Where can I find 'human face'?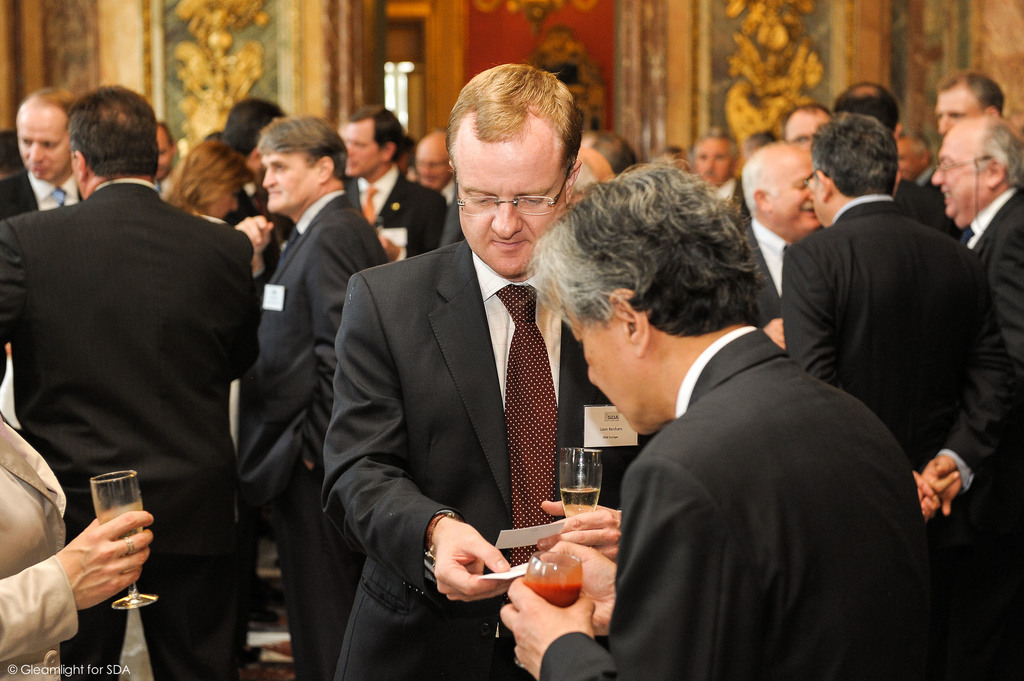
You can find it at l=550, t=278, r=667, b=448.
